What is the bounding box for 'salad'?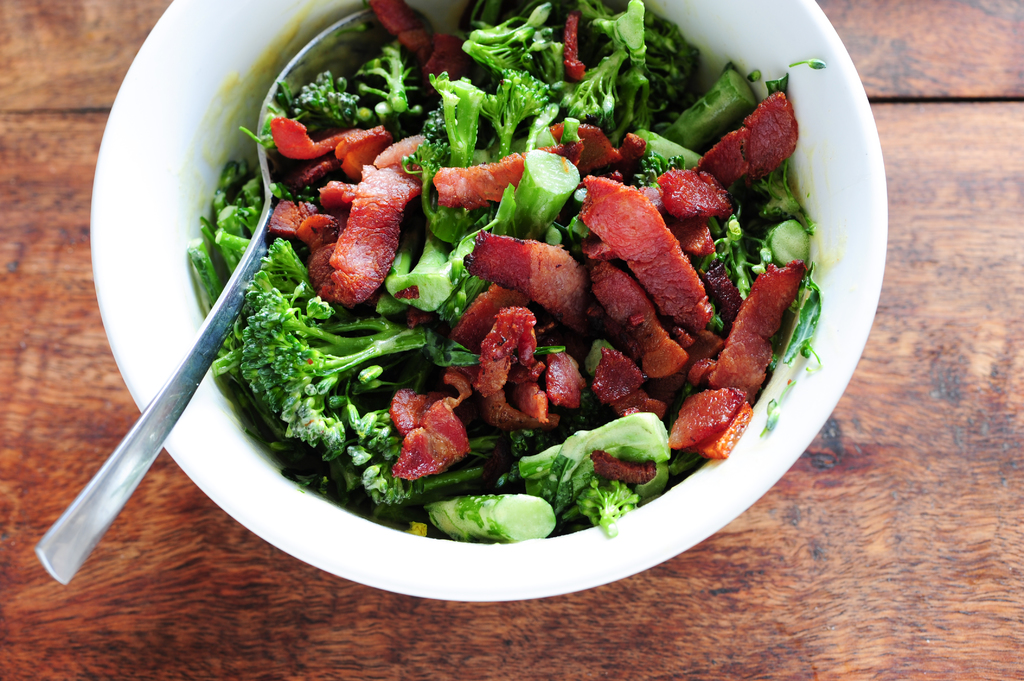
147:4:874:570.
